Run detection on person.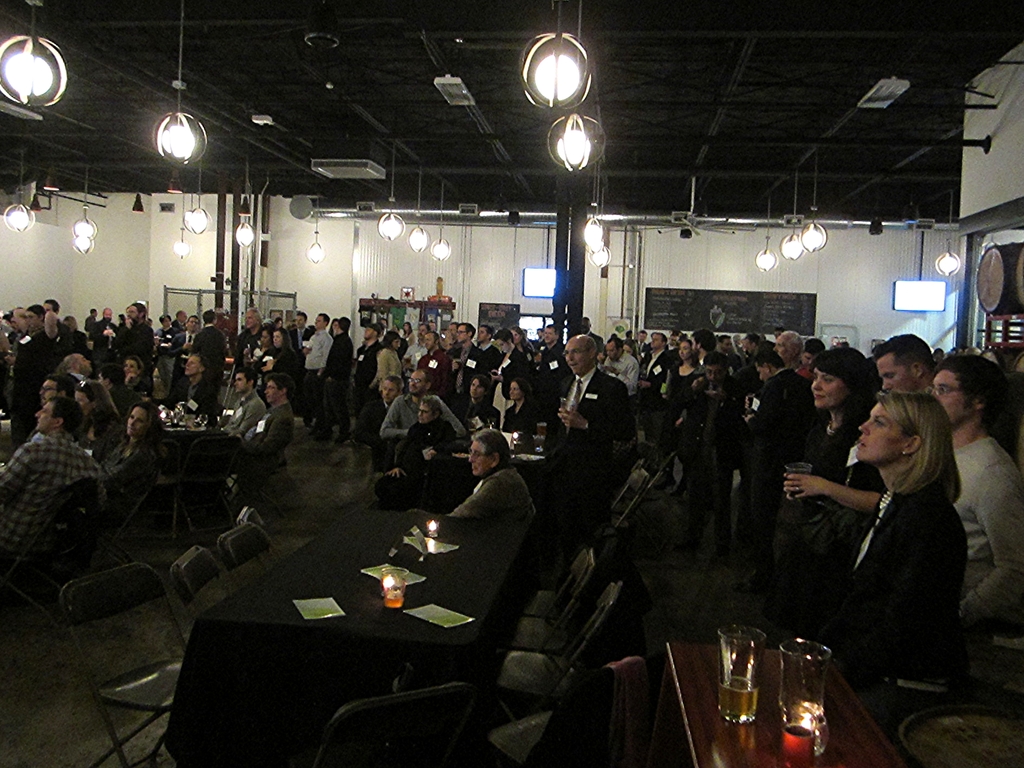
Result: [x1=463, y1=373, x2=502, y2=427].
